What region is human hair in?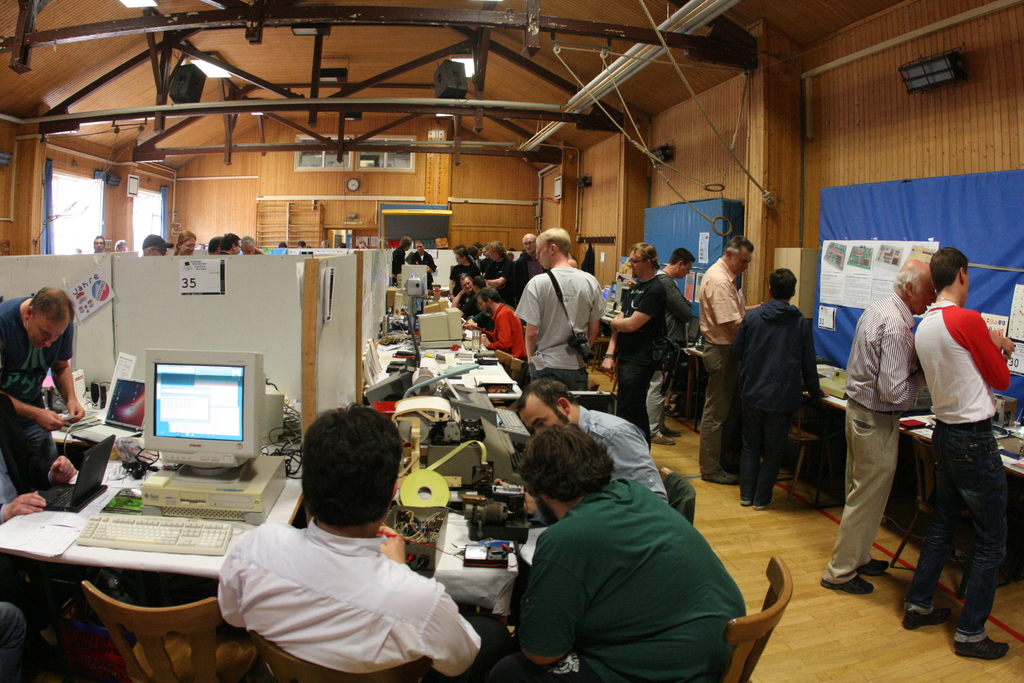
209,233,222,253.
